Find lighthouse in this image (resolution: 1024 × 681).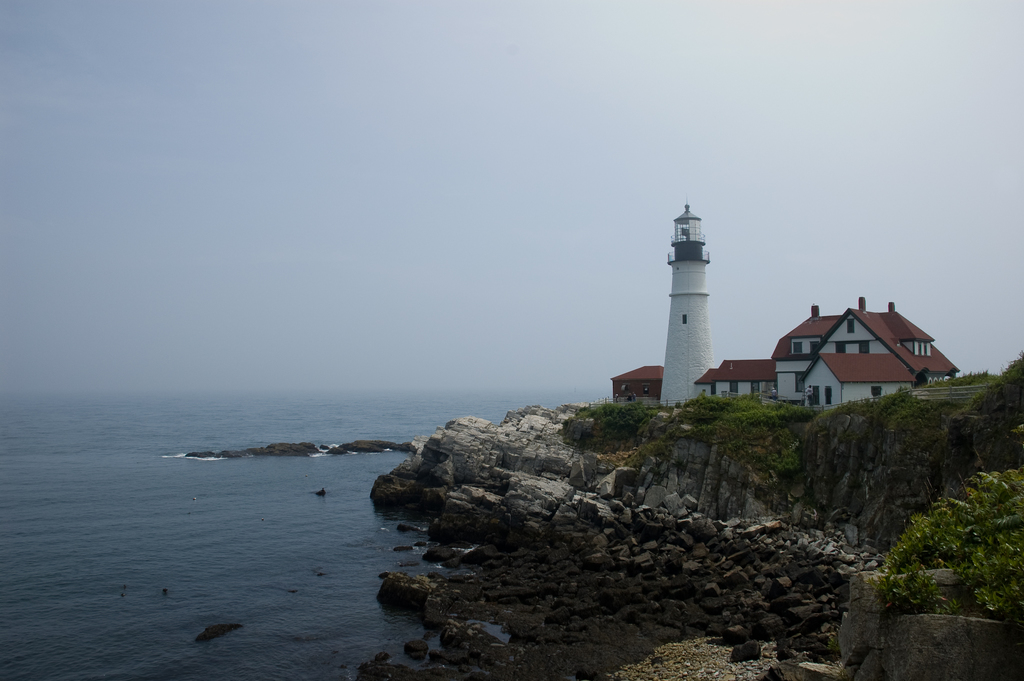
crop(649, 188, 749, 412).
